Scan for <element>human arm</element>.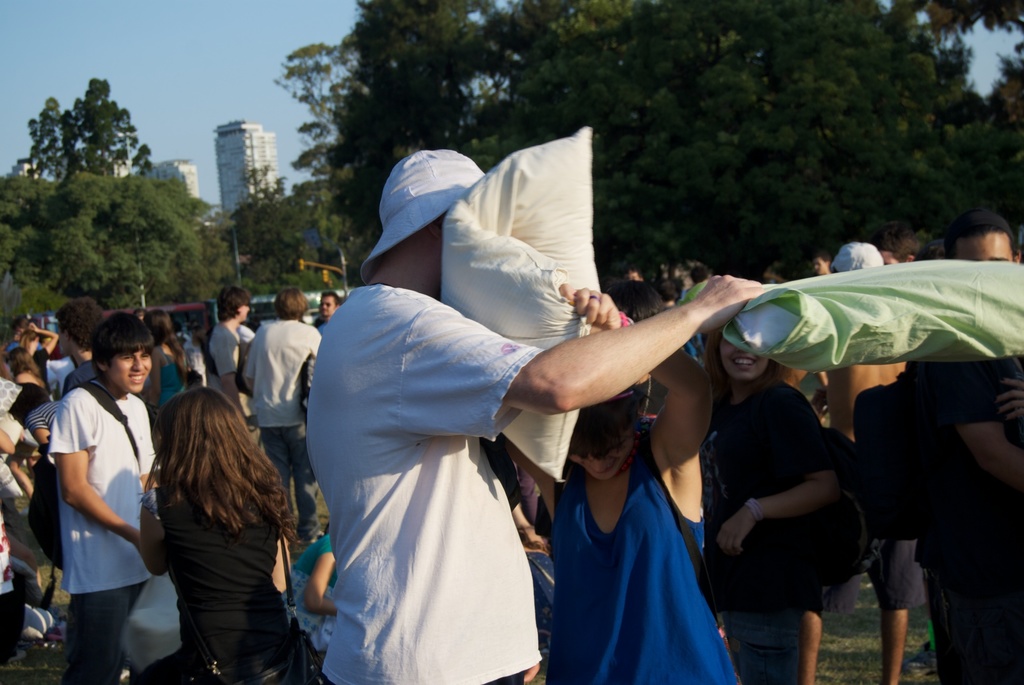
Scan result: crop(307, 553, 339, 615).
